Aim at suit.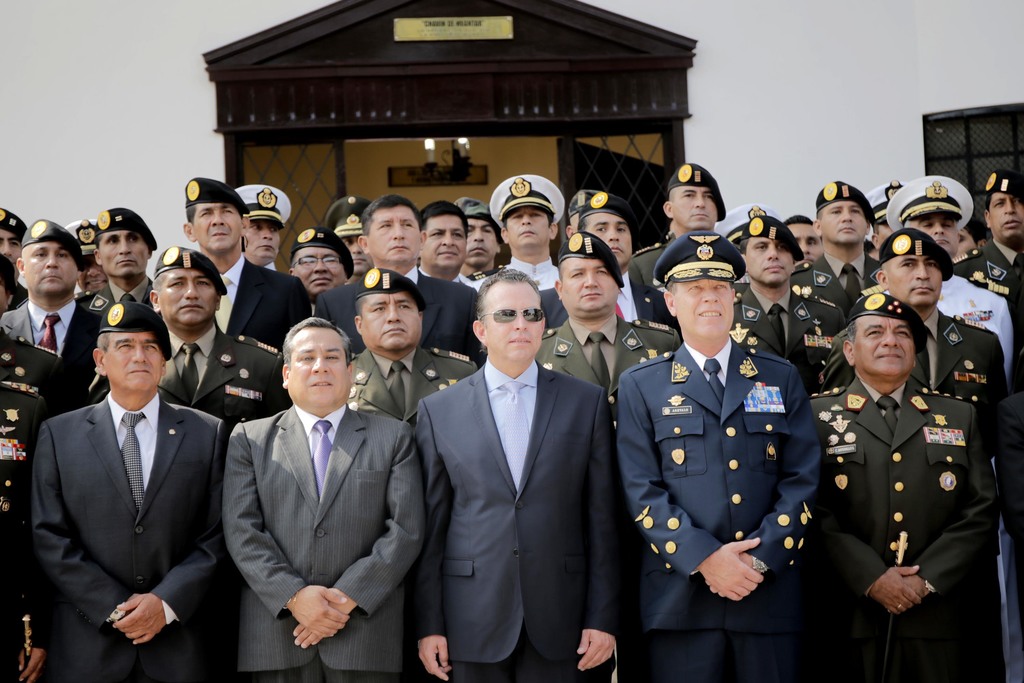
Aimed at 0 372 55 682.
